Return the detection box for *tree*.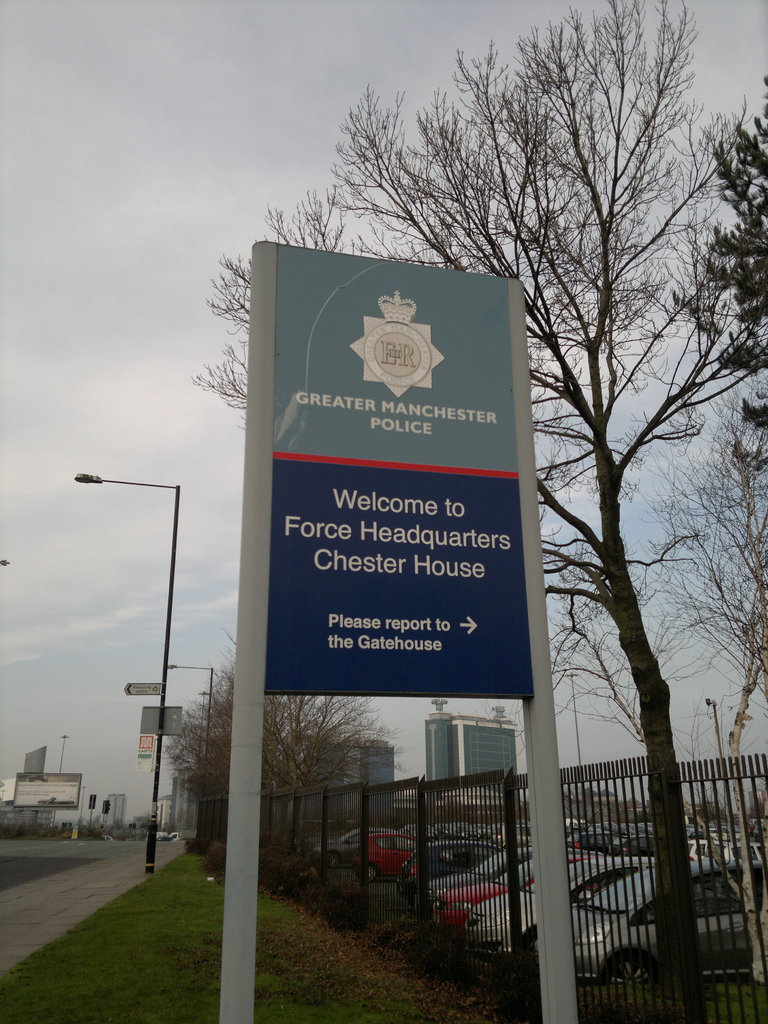
[198,0,767,1023].
